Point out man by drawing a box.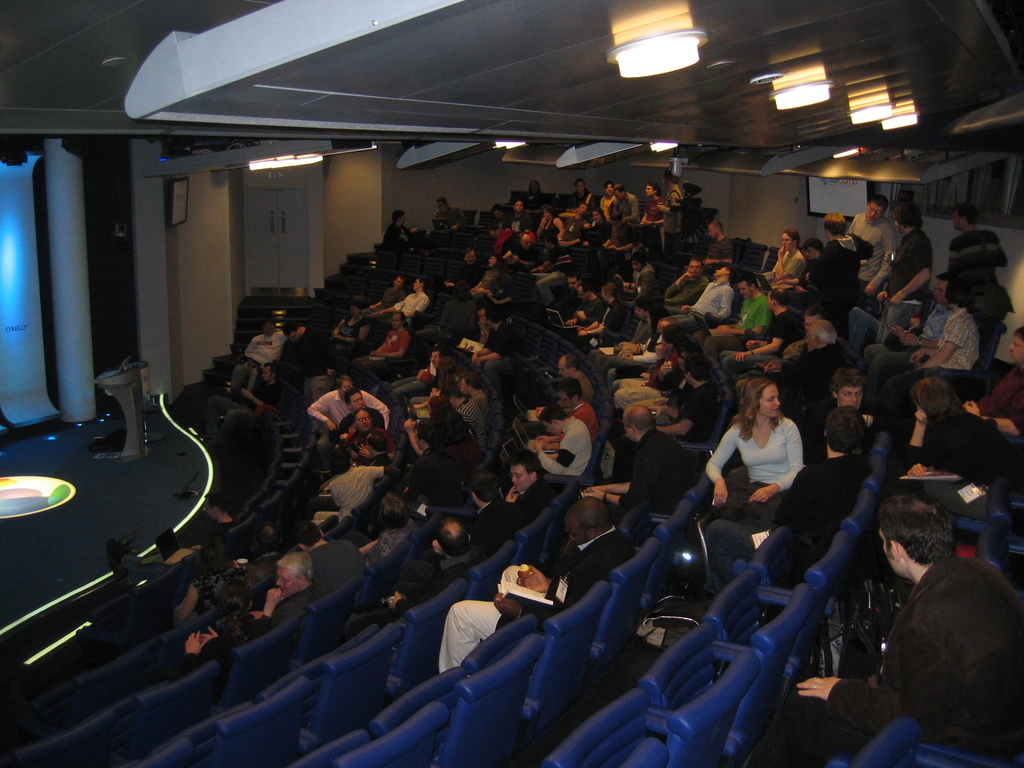
(left=809, top=212, right=872, bottom=294).
